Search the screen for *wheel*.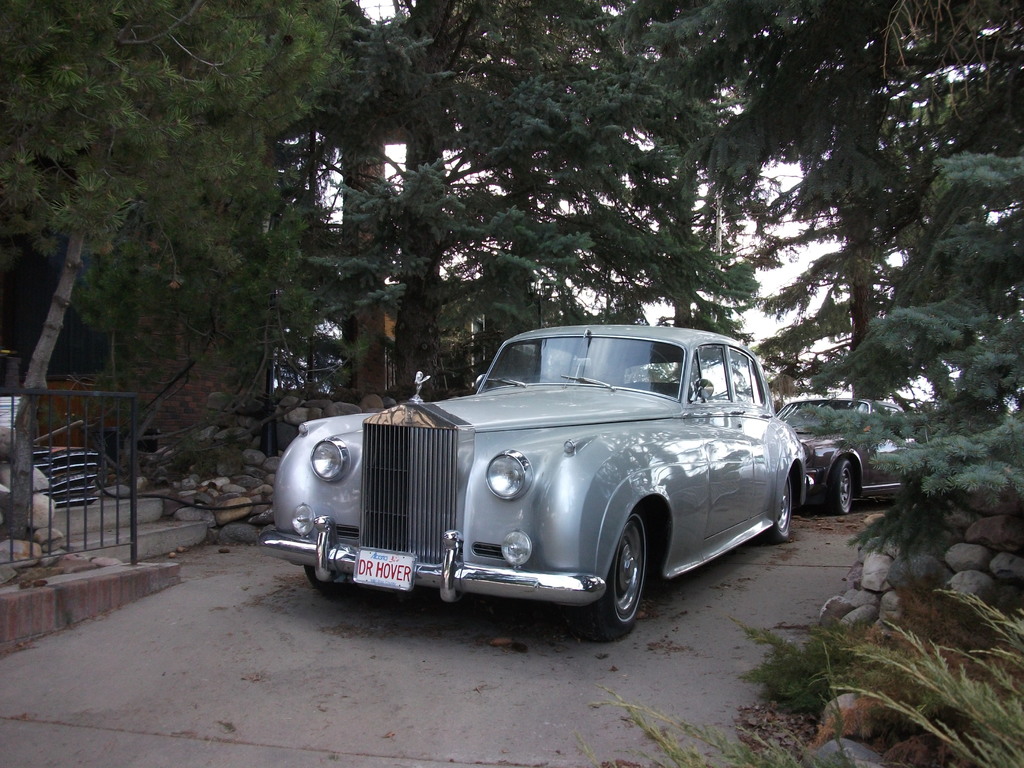
Found at l=822, t=462, r=850, b=515.
